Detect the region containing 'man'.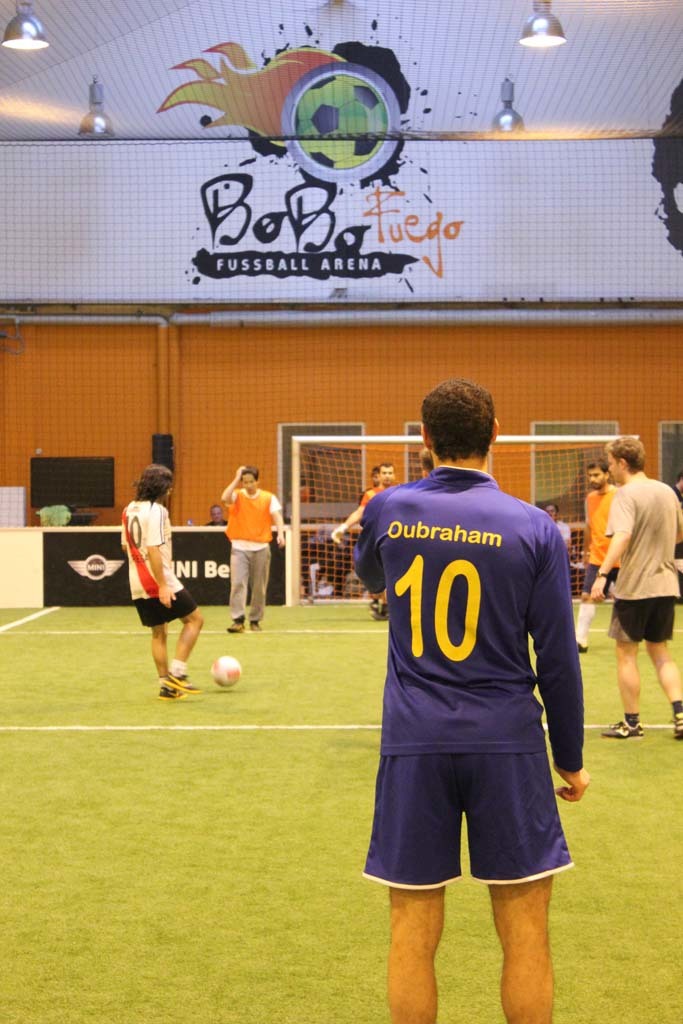
detection(335, 385, 597, 1017).
